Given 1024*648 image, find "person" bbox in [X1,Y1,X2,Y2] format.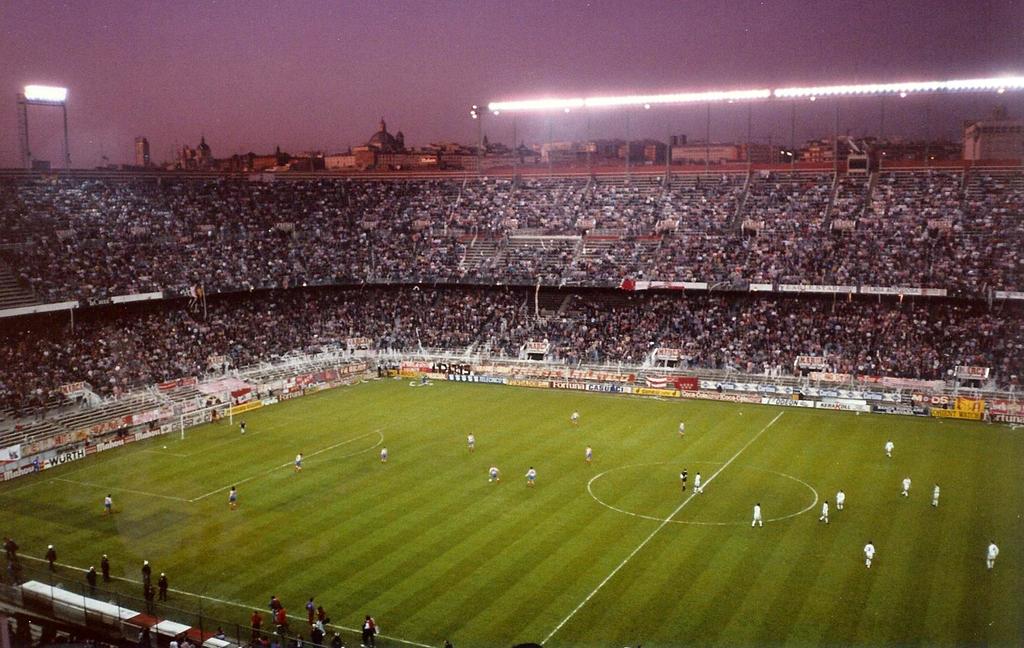
[693,473,702,493].
